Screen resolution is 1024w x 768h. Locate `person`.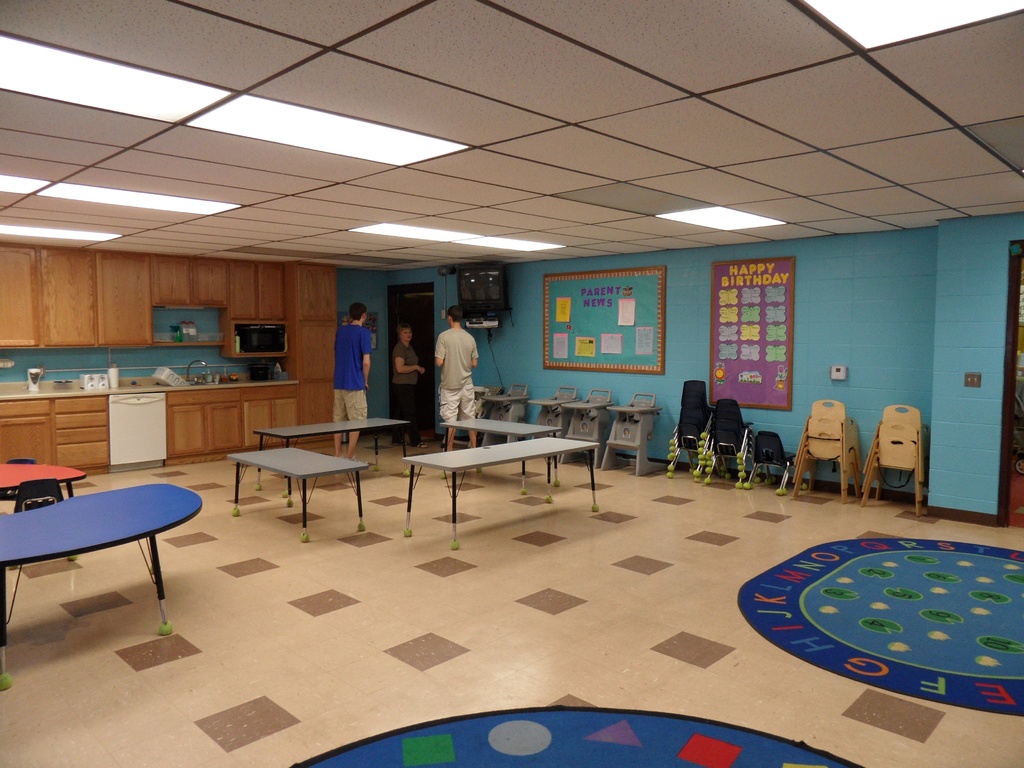
[391,325,426,440].
